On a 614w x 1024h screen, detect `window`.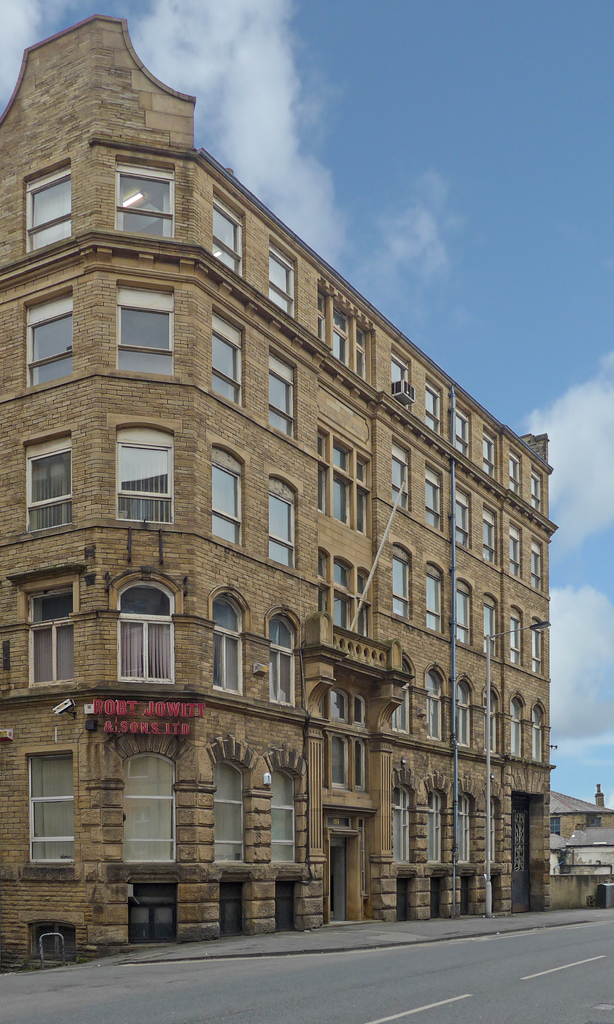
[527, 616, 546, 676].
